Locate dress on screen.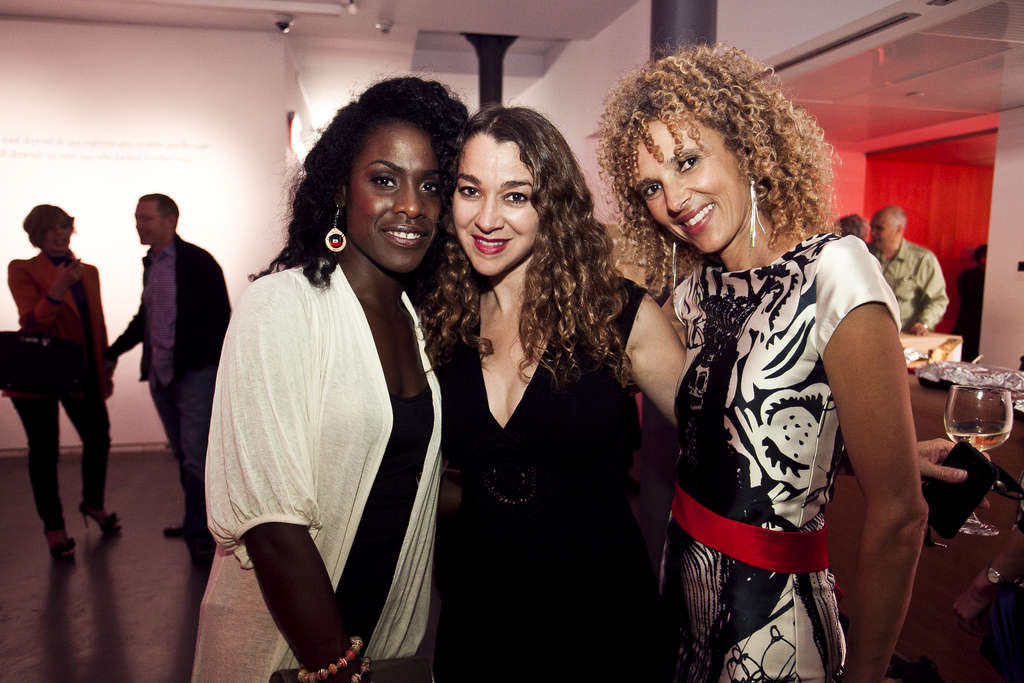
On screen at (657,229,900,682).
